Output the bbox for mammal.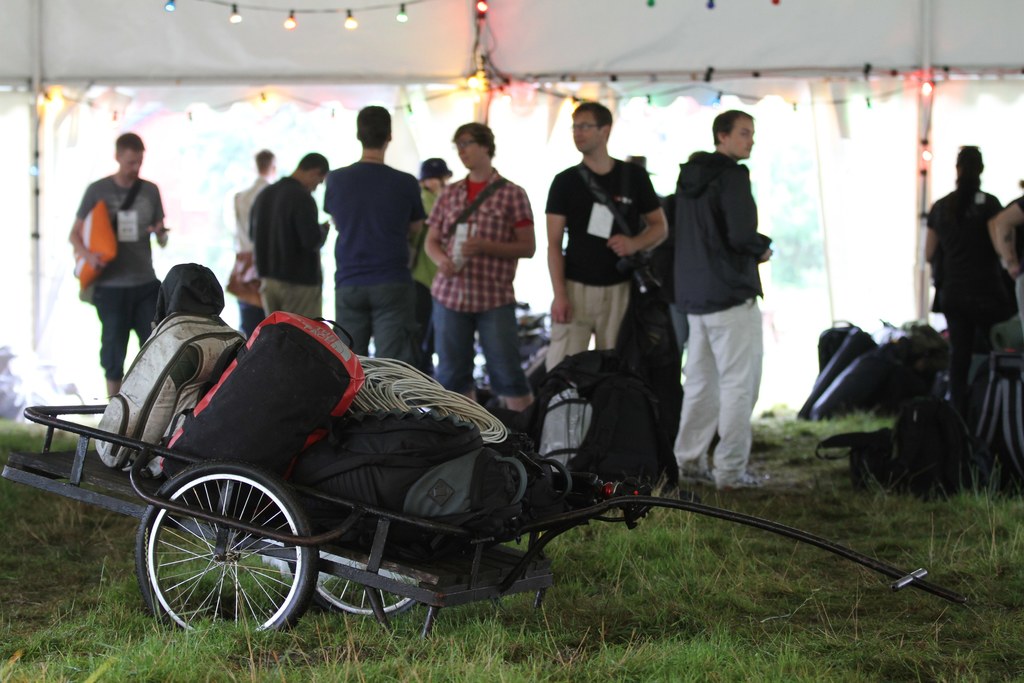
234:149:276:325.
